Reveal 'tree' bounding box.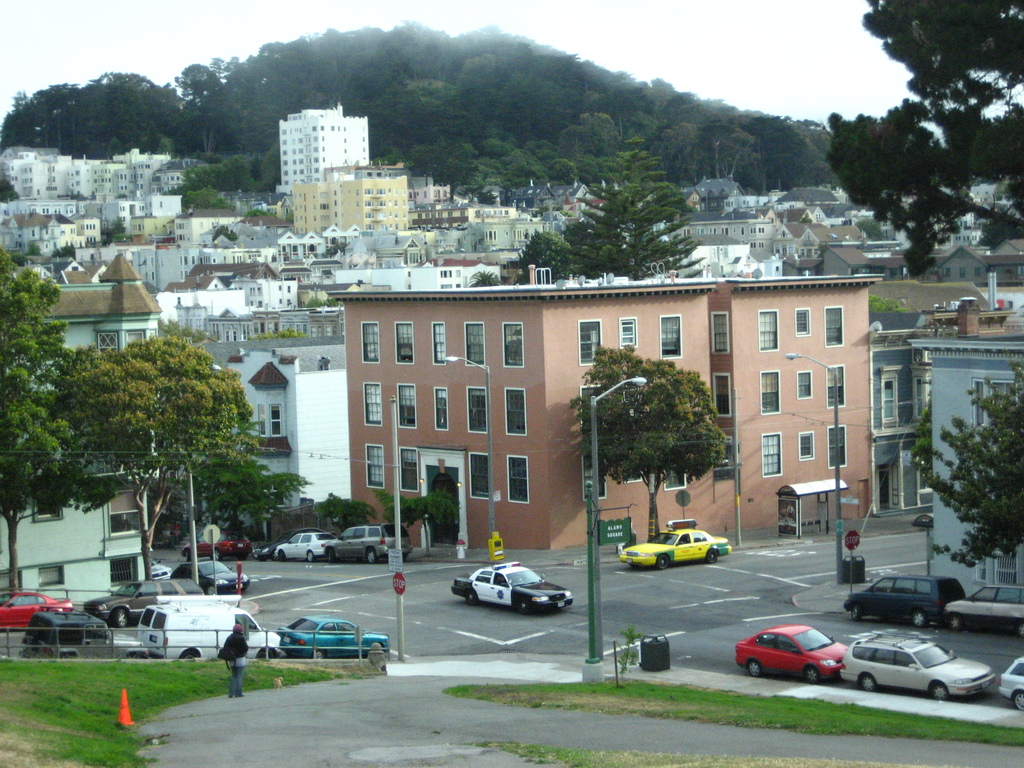
Revealed: 574/340/735/541.
